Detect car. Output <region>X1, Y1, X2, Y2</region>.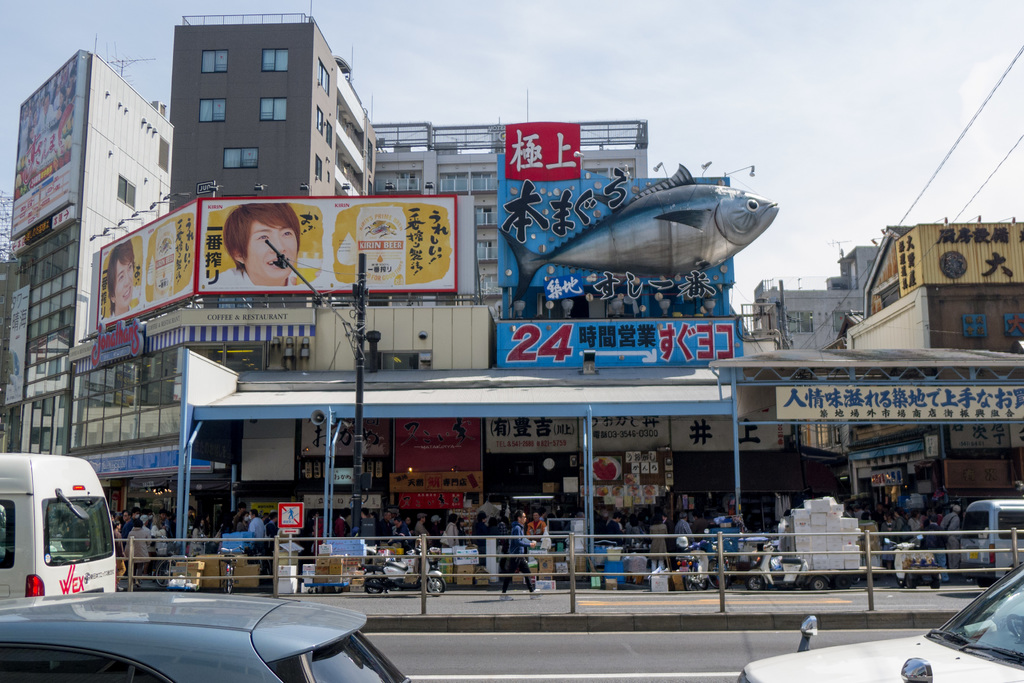
<region>960, 499, 1023, 583</region>.
